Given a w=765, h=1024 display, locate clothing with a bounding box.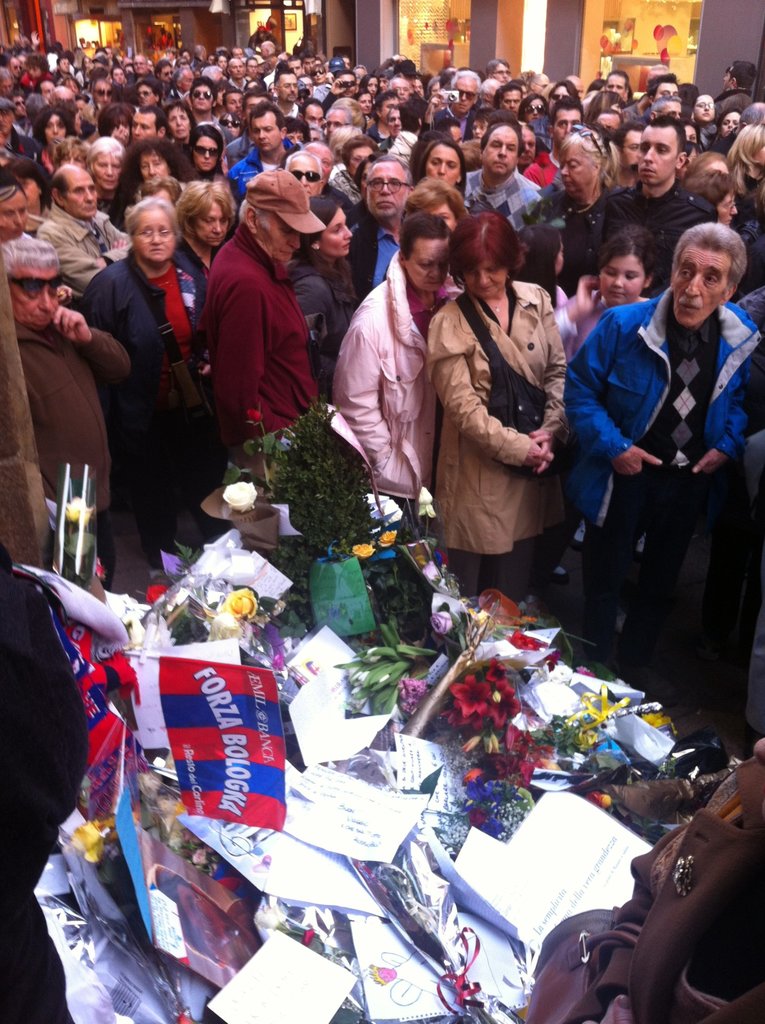
Located: pyautogui.locateOnScreen(709, 85, 752, 122).
